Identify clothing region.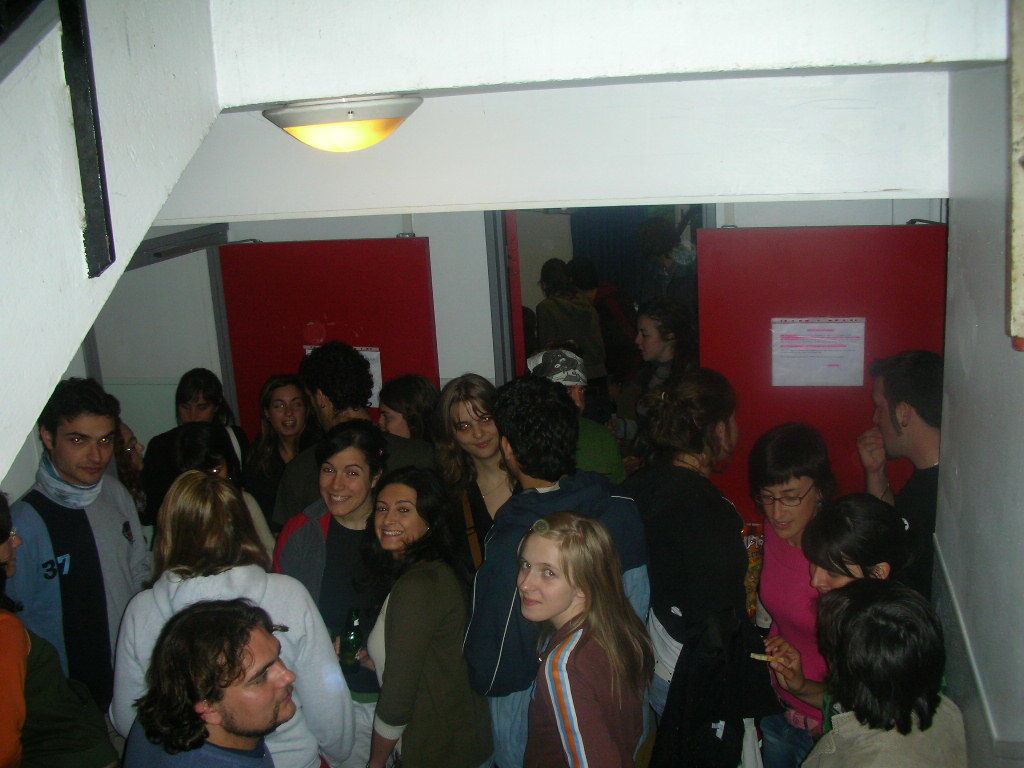
Region: box(225, 489, 282, 546).
